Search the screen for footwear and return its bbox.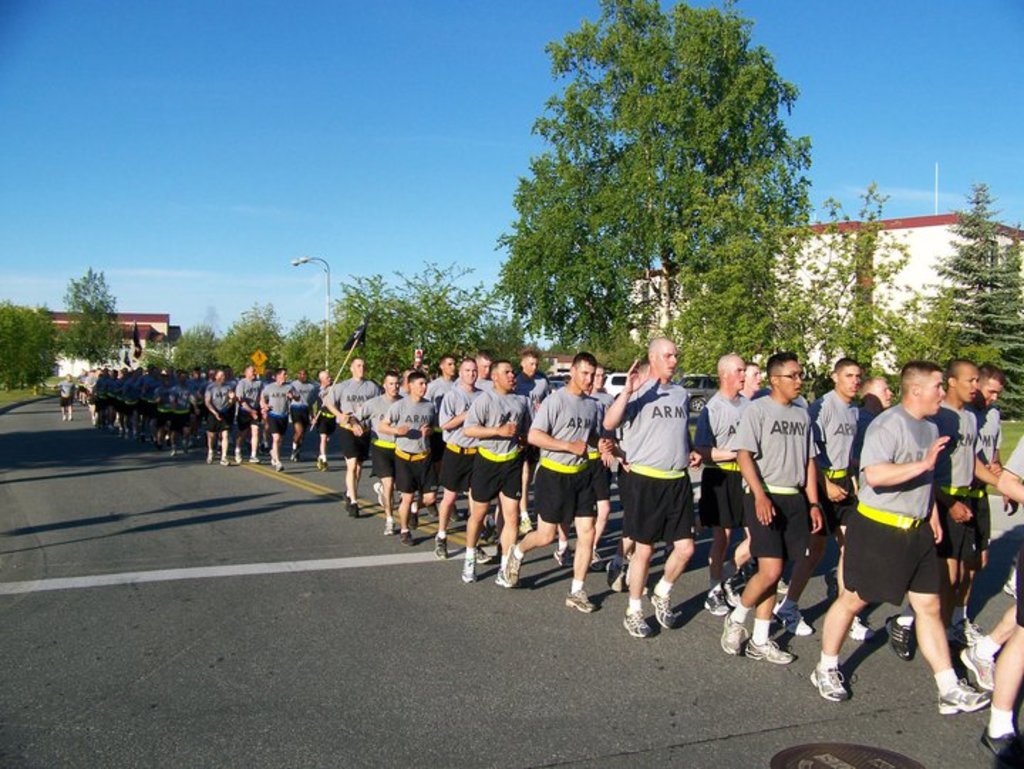
Found: l=934, t=685, r=984, b=718.
